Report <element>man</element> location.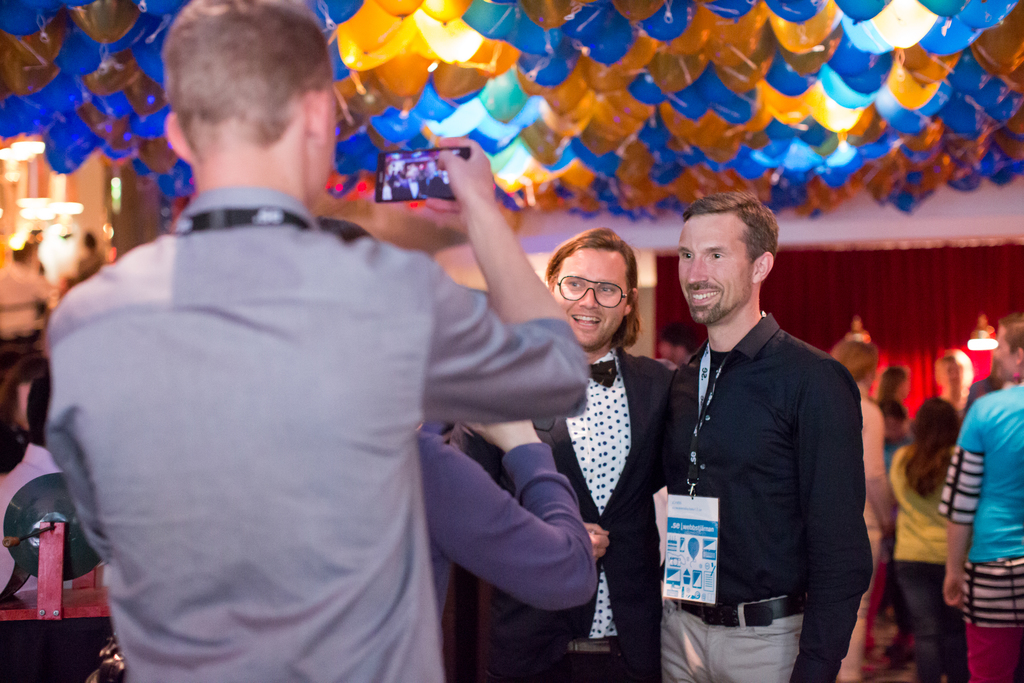
Report: bbox=(454, 226, 710, 682).
